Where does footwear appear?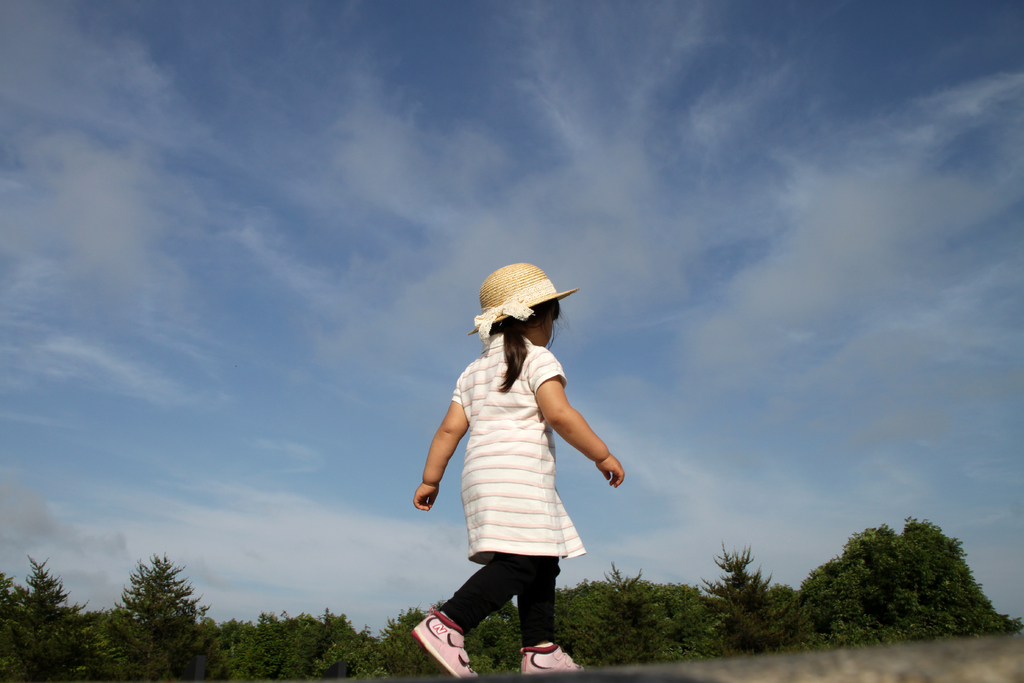
Appears at bbox(409, 597, 483, 670).
